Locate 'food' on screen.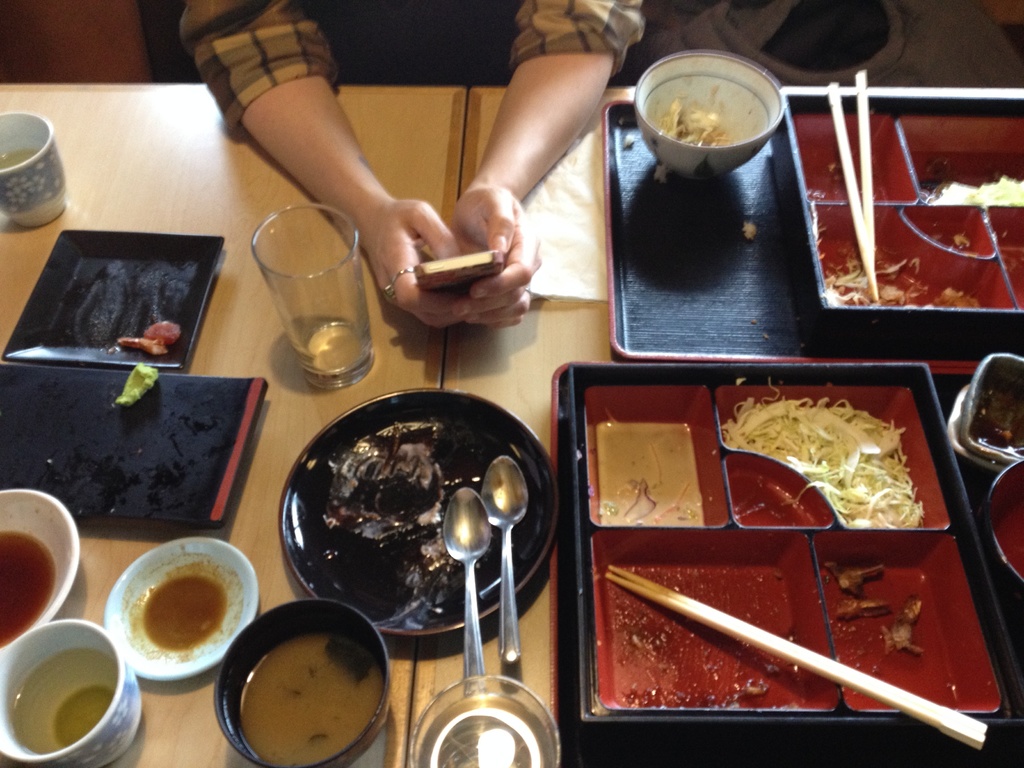
On screen at (0, 524, 56, 644).
